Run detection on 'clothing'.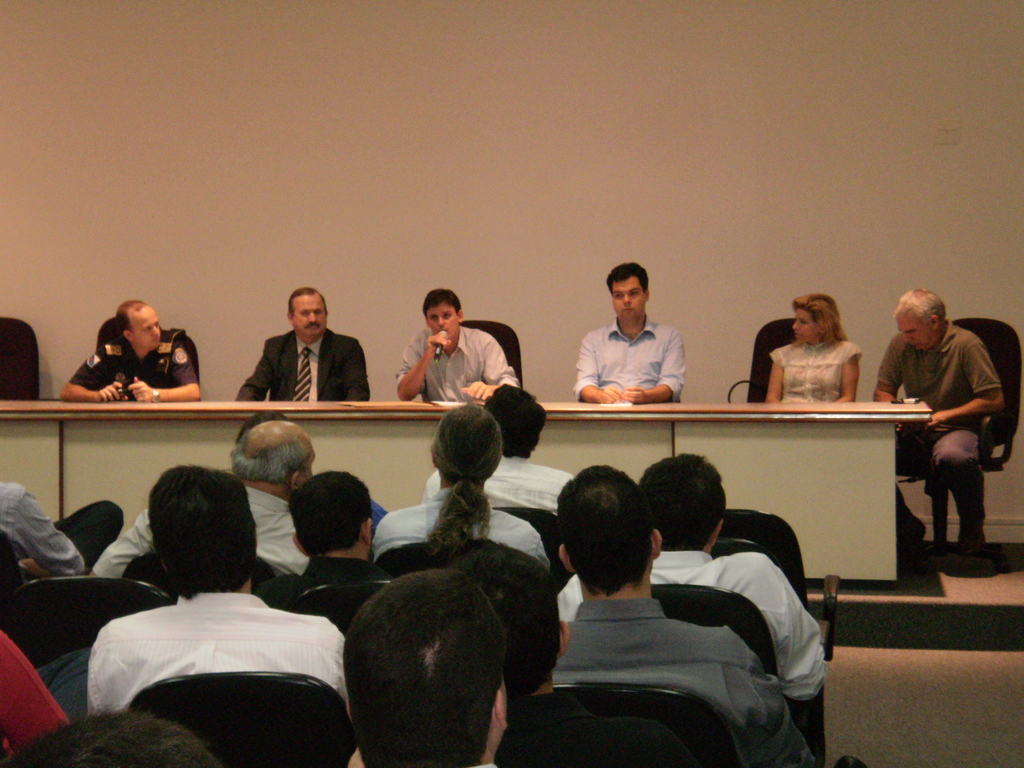
Result: {"x1": 556, "y1": 550, "x2": 828, "y2": 700}.
